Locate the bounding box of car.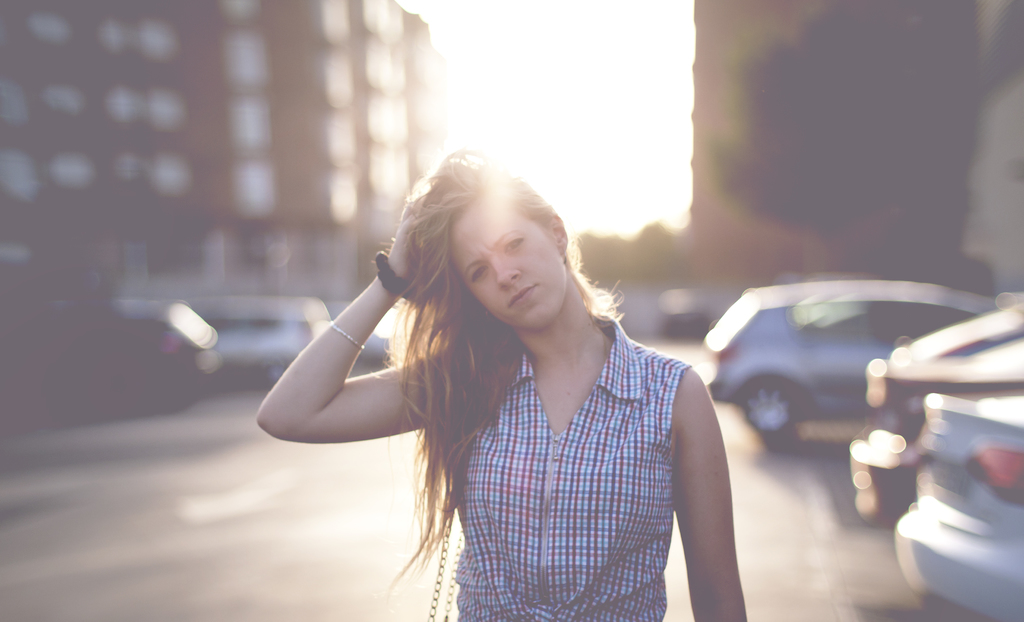
Bounding box: detection(897, 398, 1023, 621).
